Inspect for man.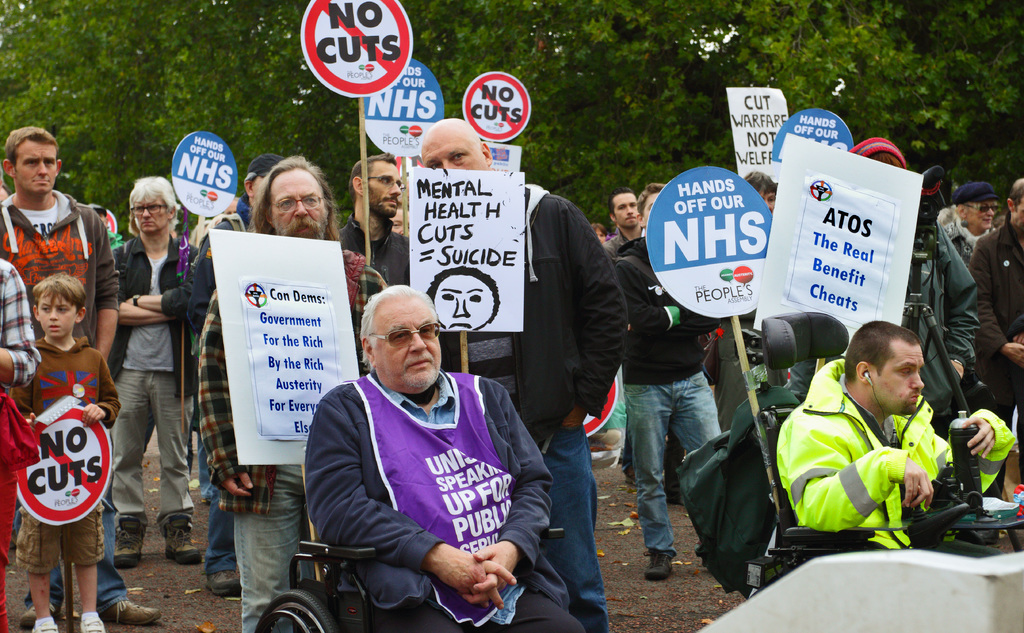
Inspection: 420 115 630 632.
